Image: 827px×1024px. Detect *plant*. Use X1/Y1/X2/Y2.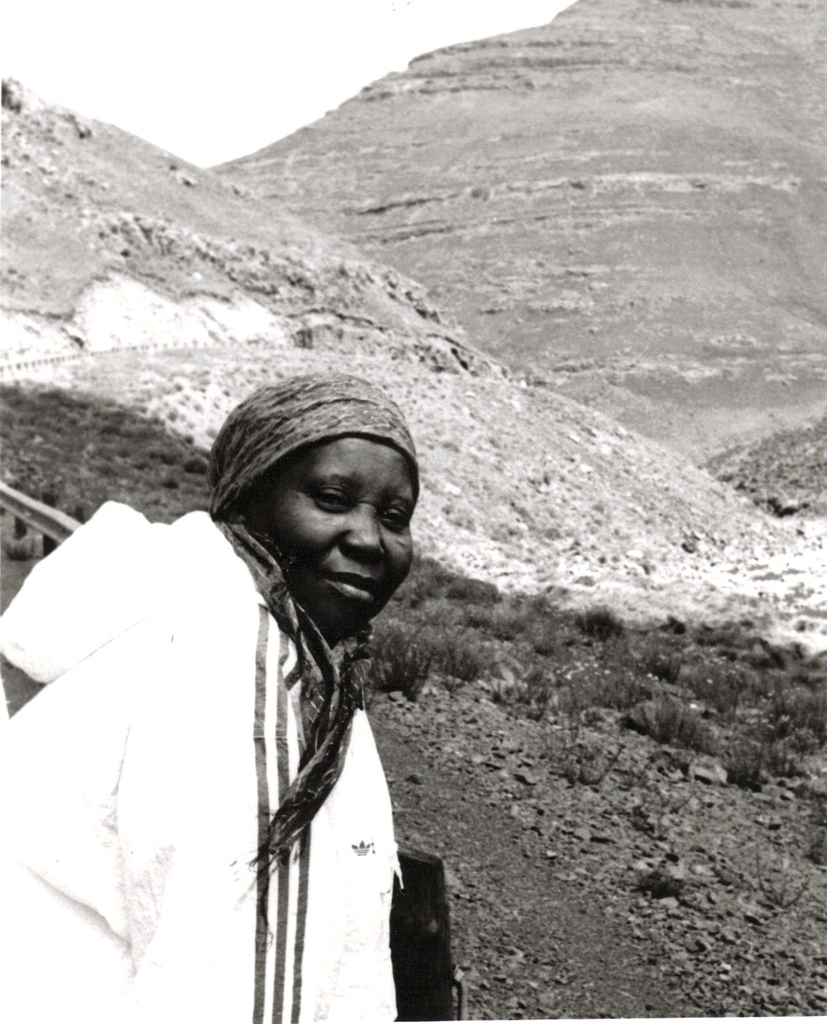
443/637/483/683.
